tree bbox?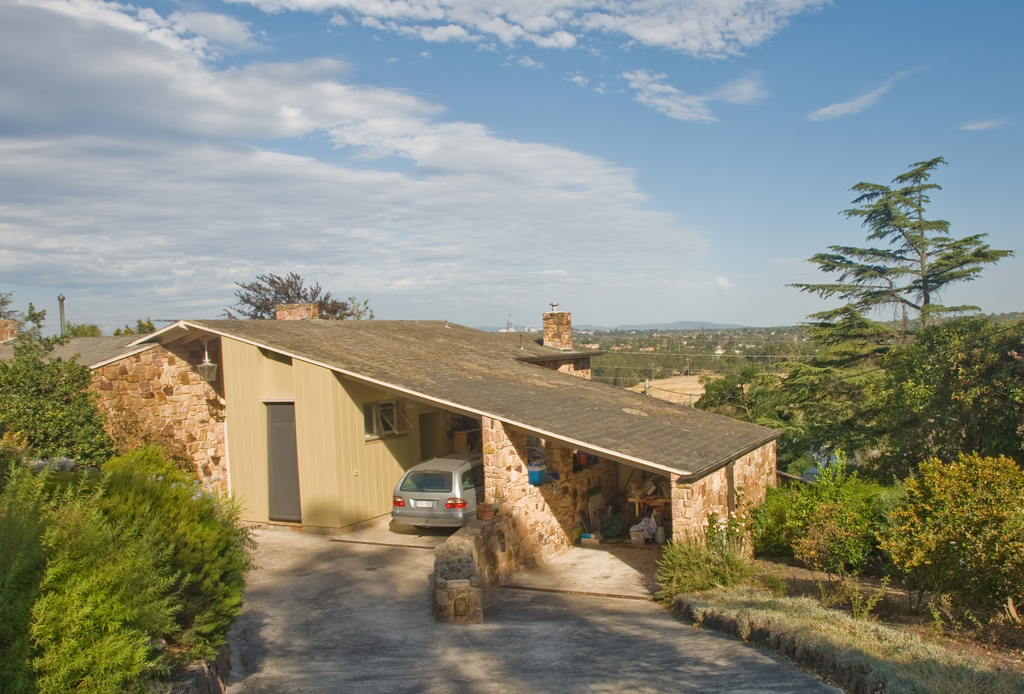
{"left": 0, "top": 296, "right": 52, "bottom": 330}
